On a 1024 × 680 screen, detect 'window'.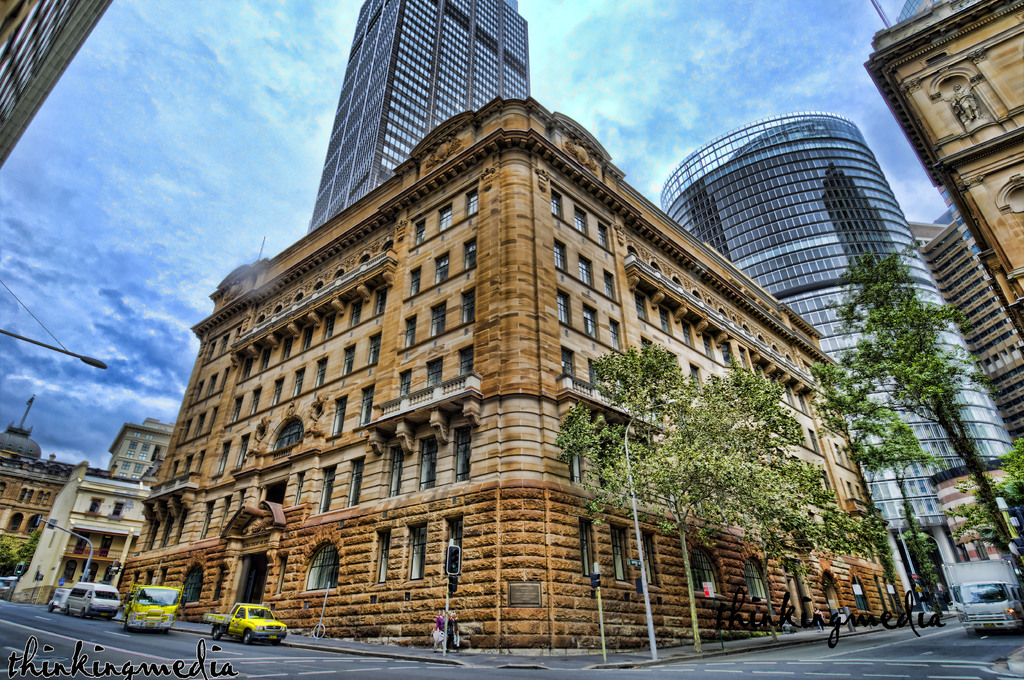
select_region(100, 533, 113, 559).
